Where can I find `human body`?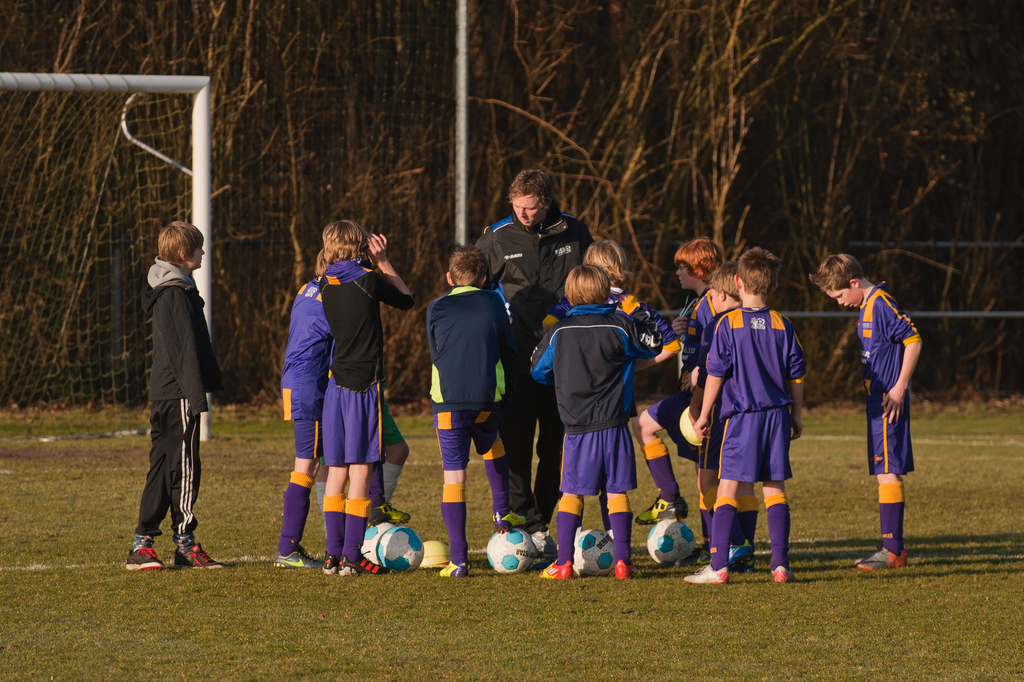
You can find it at <bbox>329, 219, 415, 586</bbox>.
